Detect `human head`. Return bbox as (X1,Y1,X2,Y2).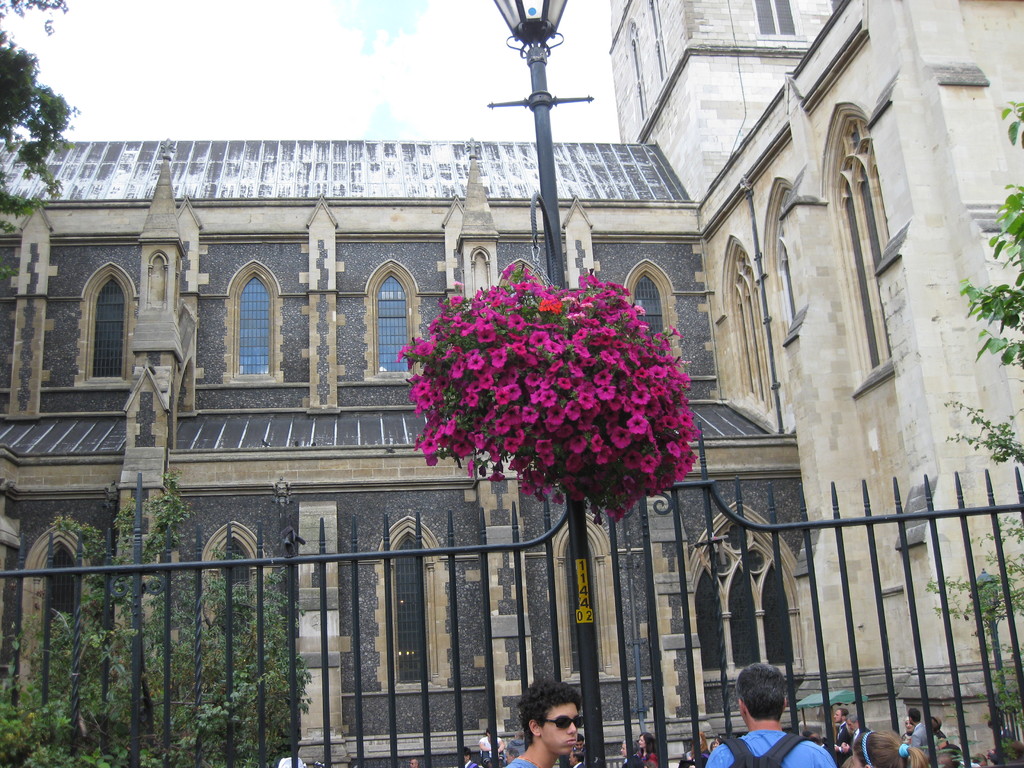
(479,746,495,766).
